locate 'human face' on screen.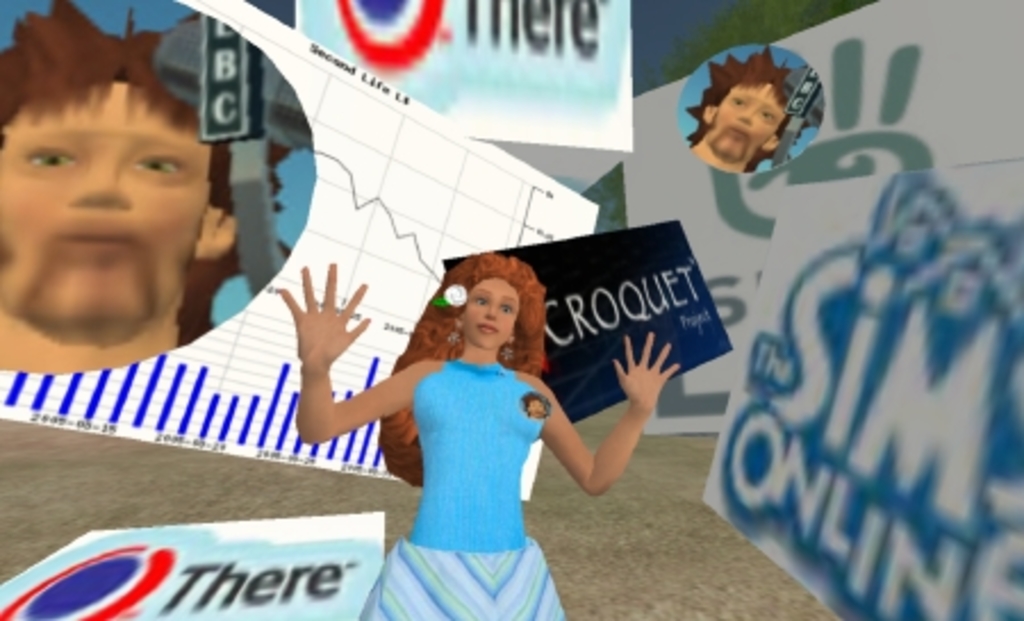
On screen at bbox=(0, 82, 212, 343).
